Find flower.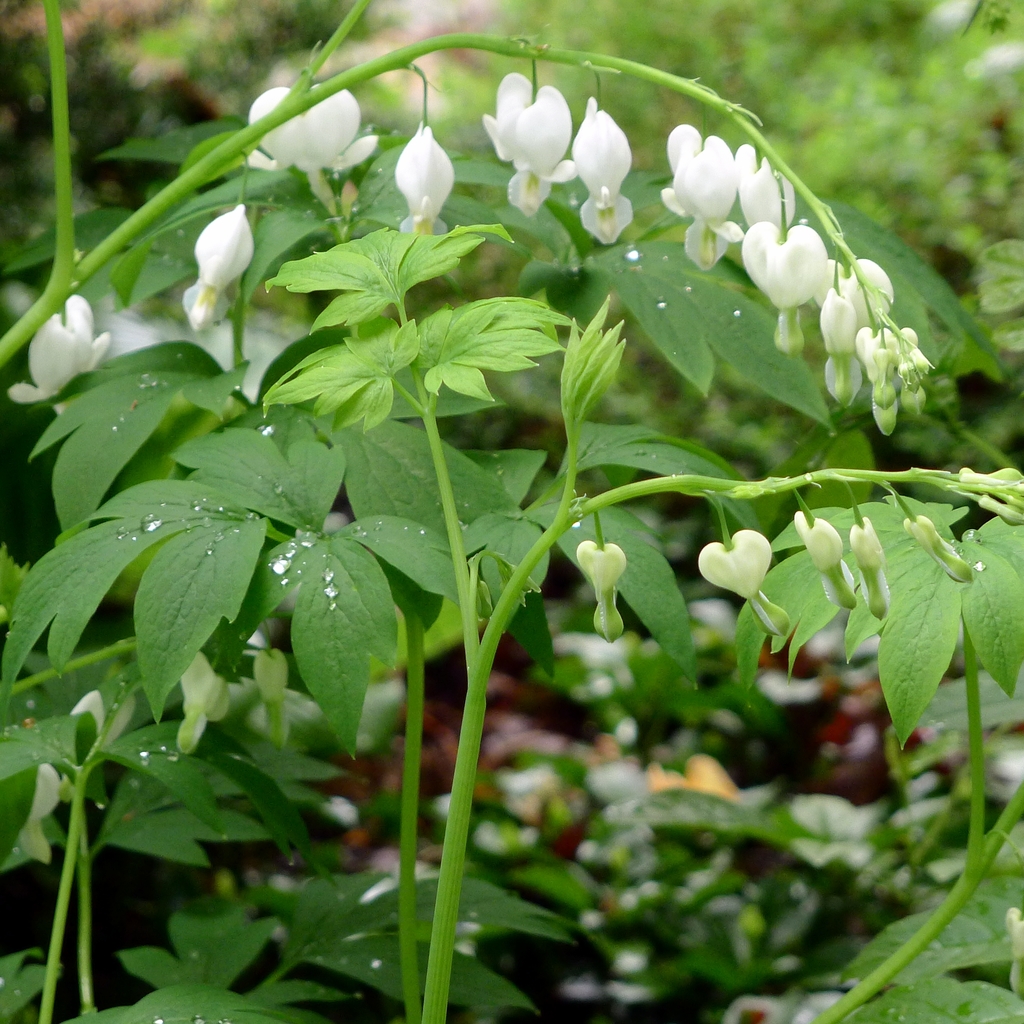
{"left": 247, "top": 88, "right": 380, "bottom": 173}.
